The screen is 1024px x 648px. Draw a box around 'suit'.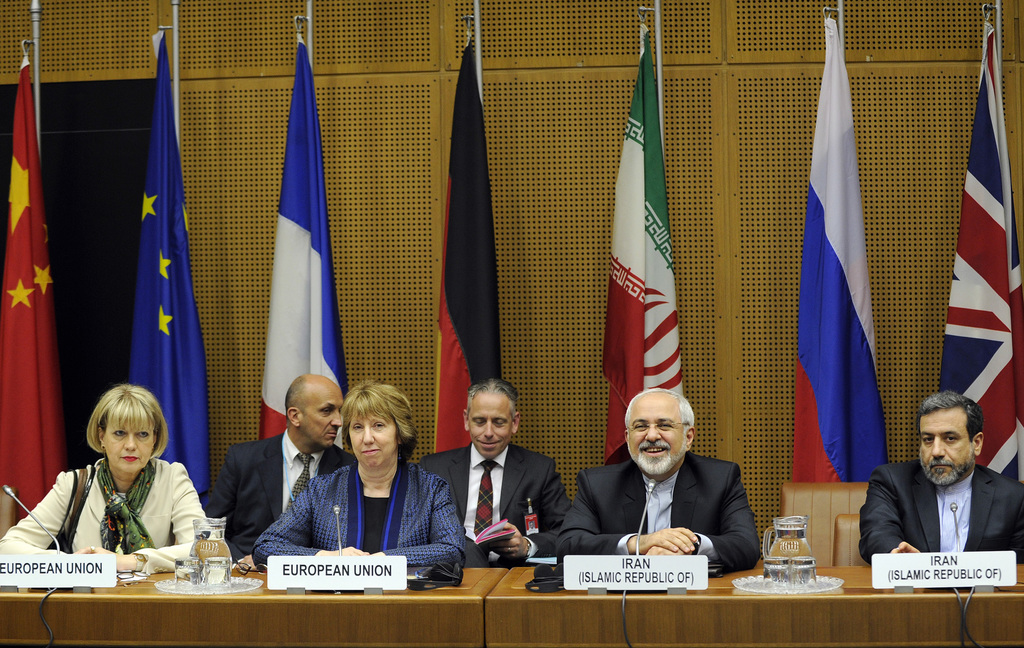
box=[418, 442, 574, 562].
